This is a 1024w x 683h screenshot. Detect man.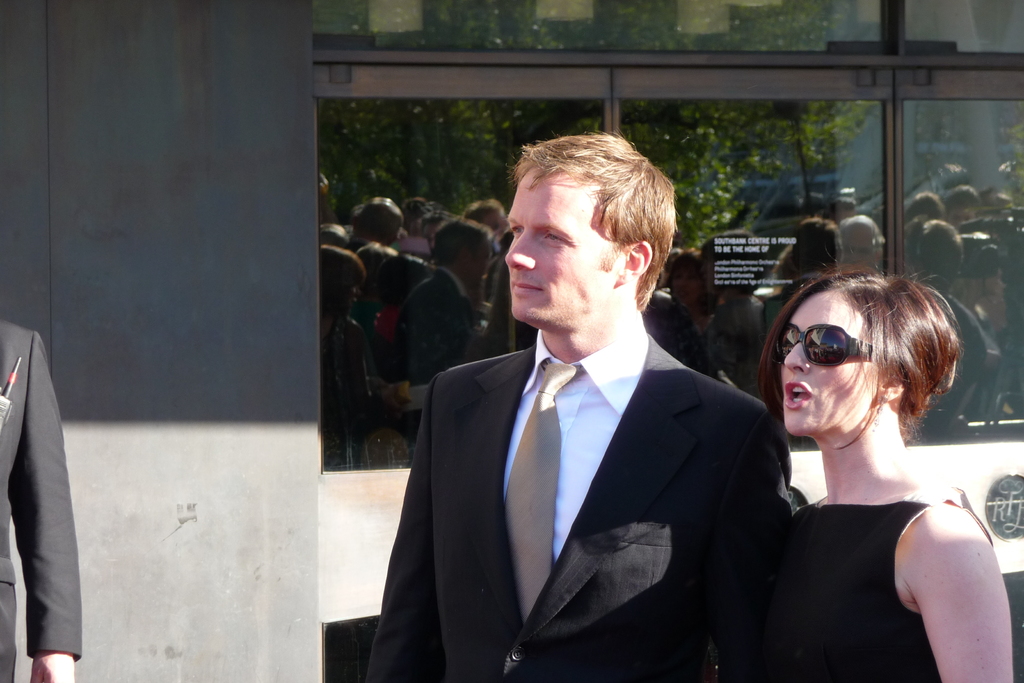
<box>381,160,821,671</box>.
